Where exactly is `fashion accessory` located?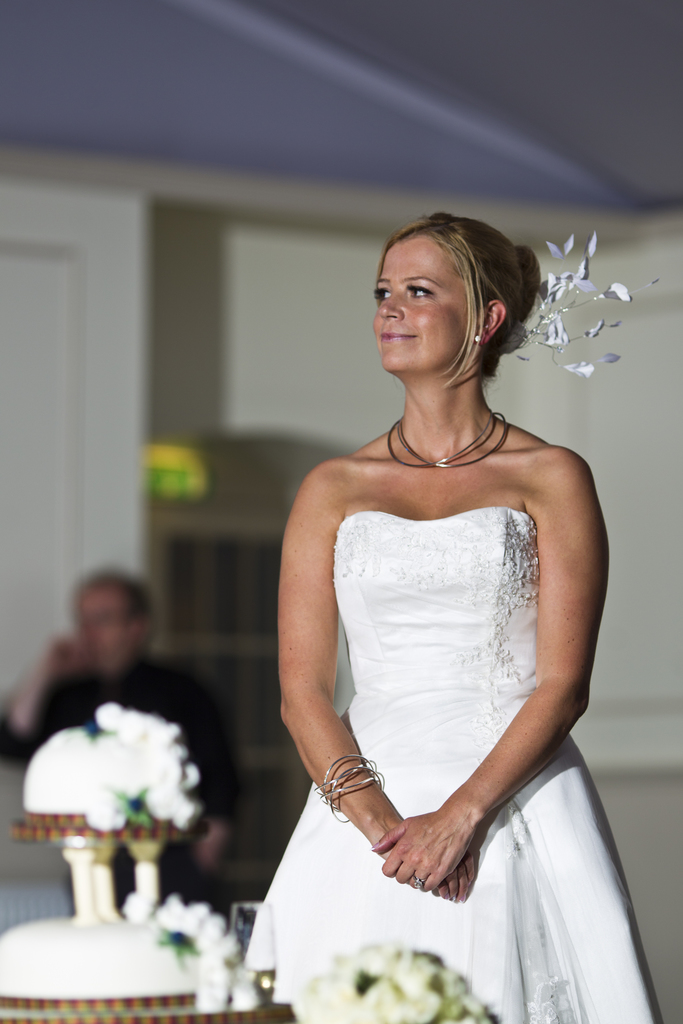
Its bounding box is [left=383, top=409, right=509, bottom=468].
